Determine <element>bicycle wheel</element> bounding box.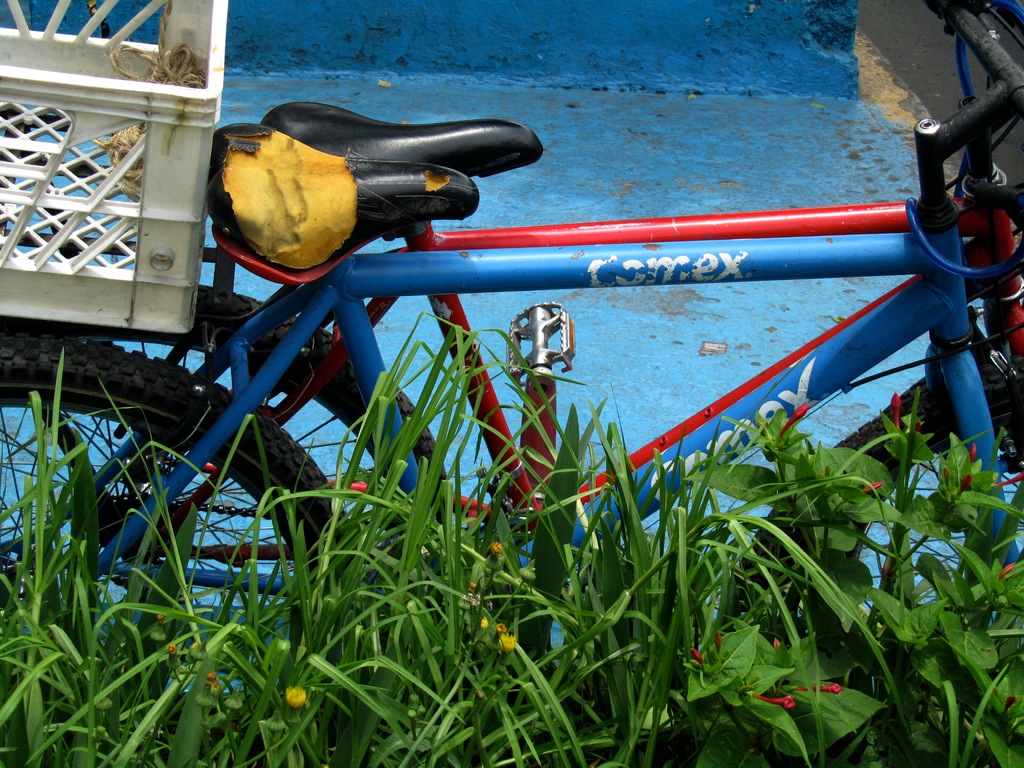
Determined: bbox=(0, 337, 345, 767).
